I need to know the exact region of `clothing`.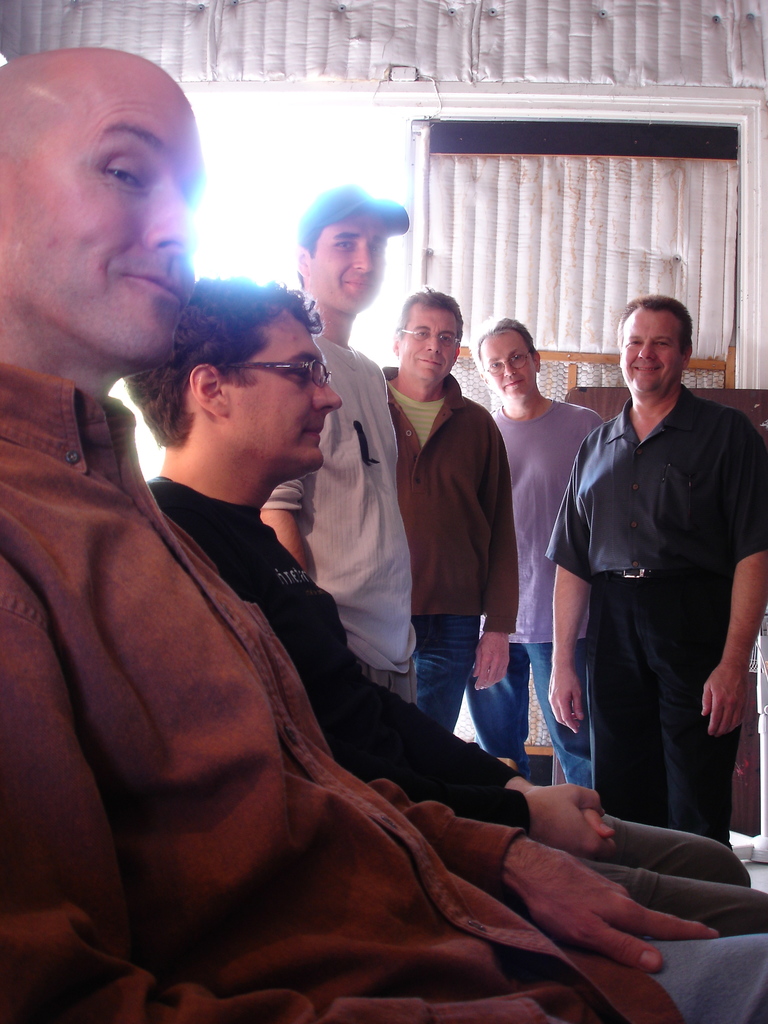
Region: 0 367 756 1021.
